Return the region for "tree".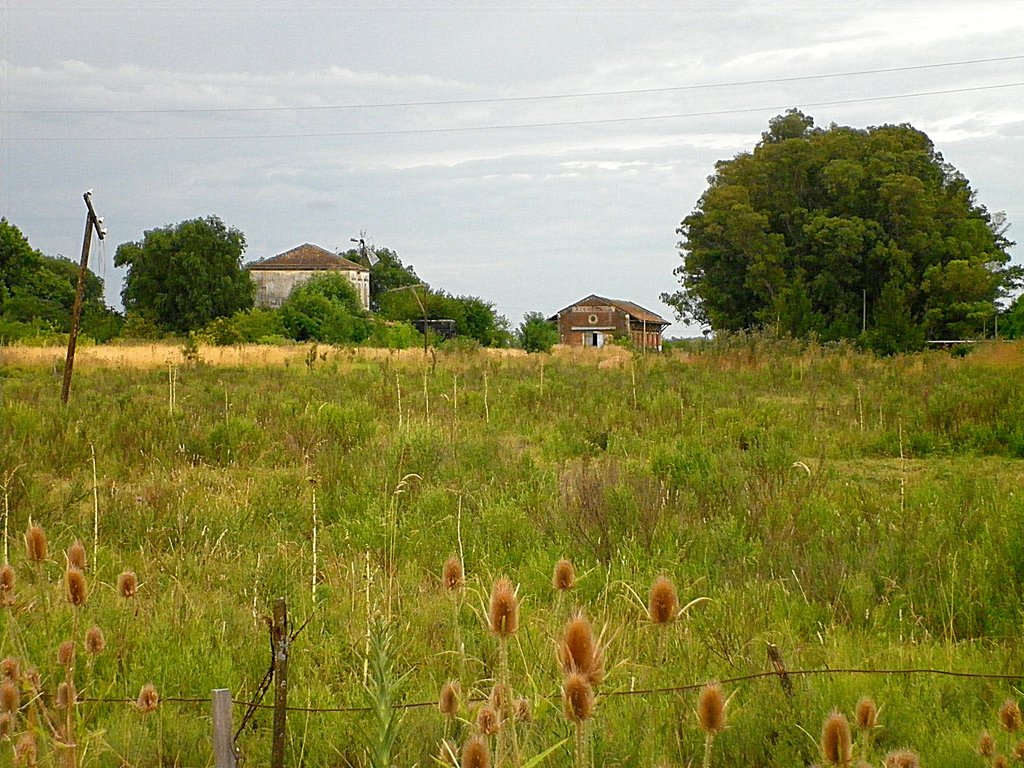
pyautogui.locateOnScreen(271, 272, 380, 340).
